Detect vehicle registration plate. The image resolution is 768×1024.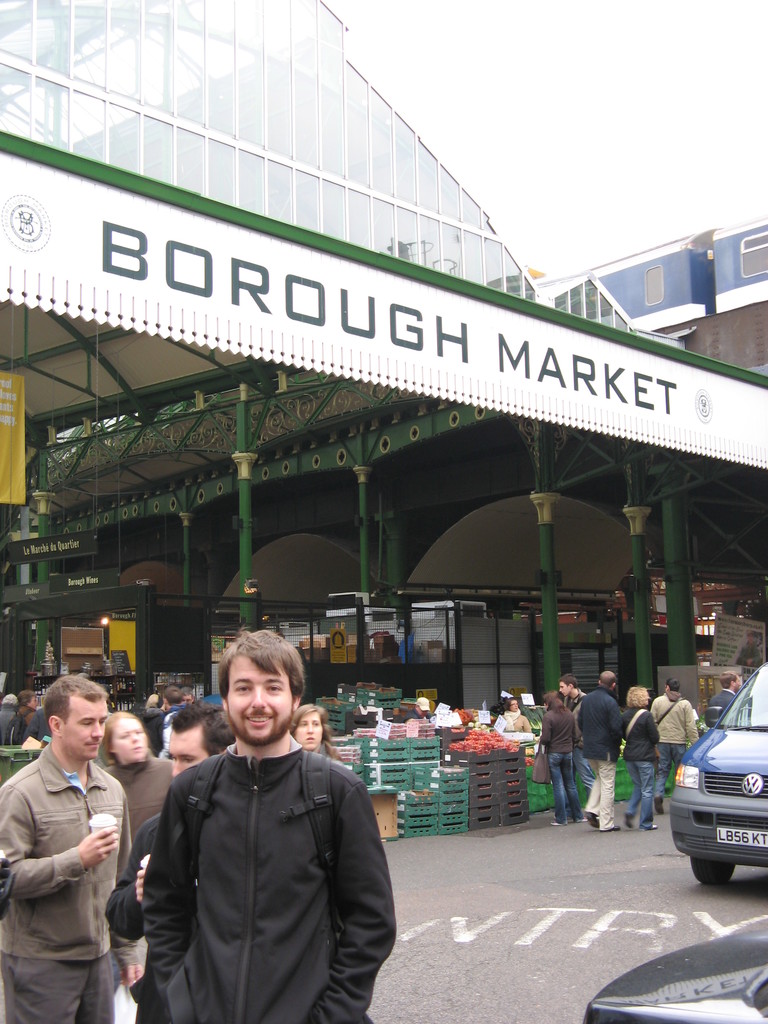
717, 833, 767, 847.
